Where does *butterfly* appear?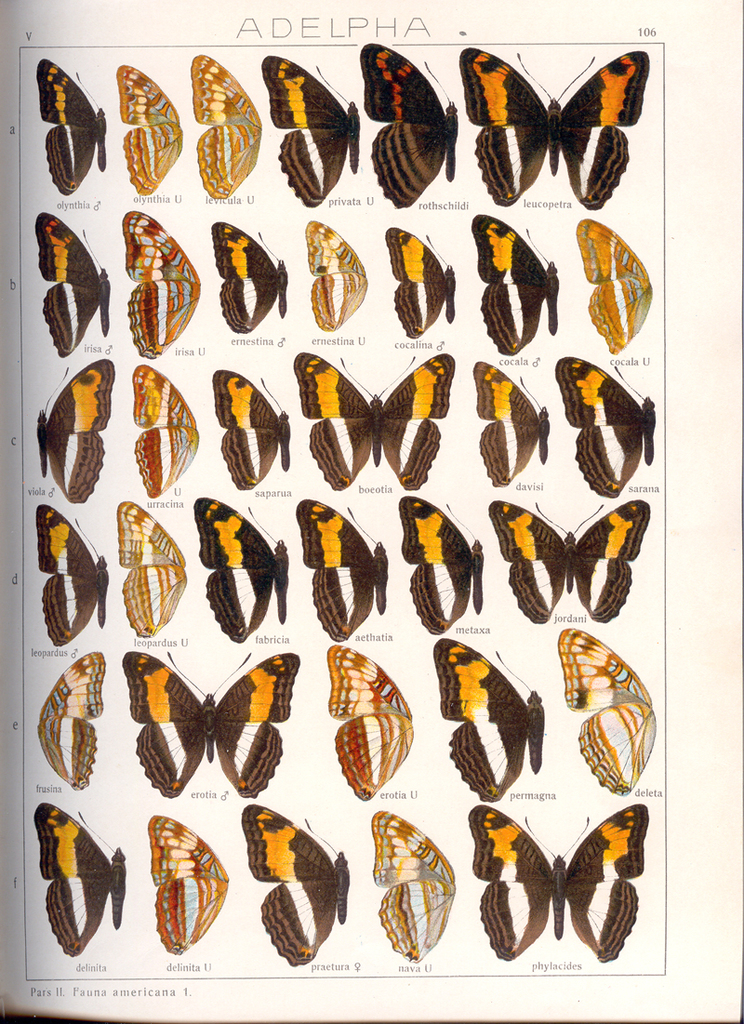
Appears at (left=382, top=225, right=458, bottom=340).
